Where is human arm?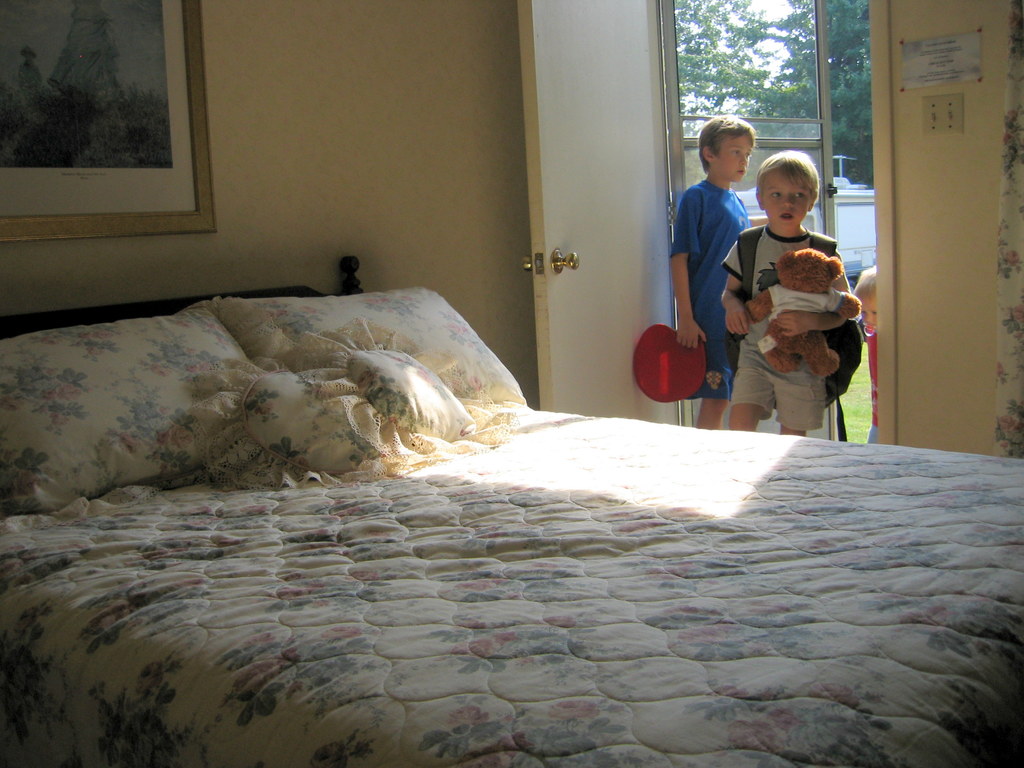
locate(715, 242, 748, 336).
